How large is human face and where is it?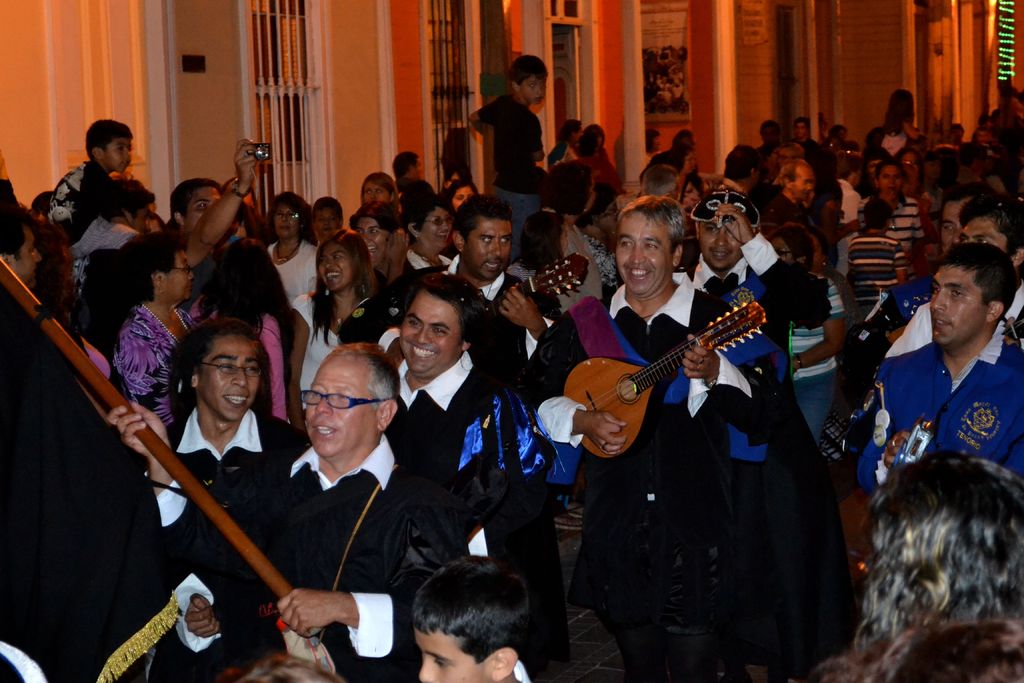
Bounding box: x1=161, y1=251, x2=191, y2=302.
